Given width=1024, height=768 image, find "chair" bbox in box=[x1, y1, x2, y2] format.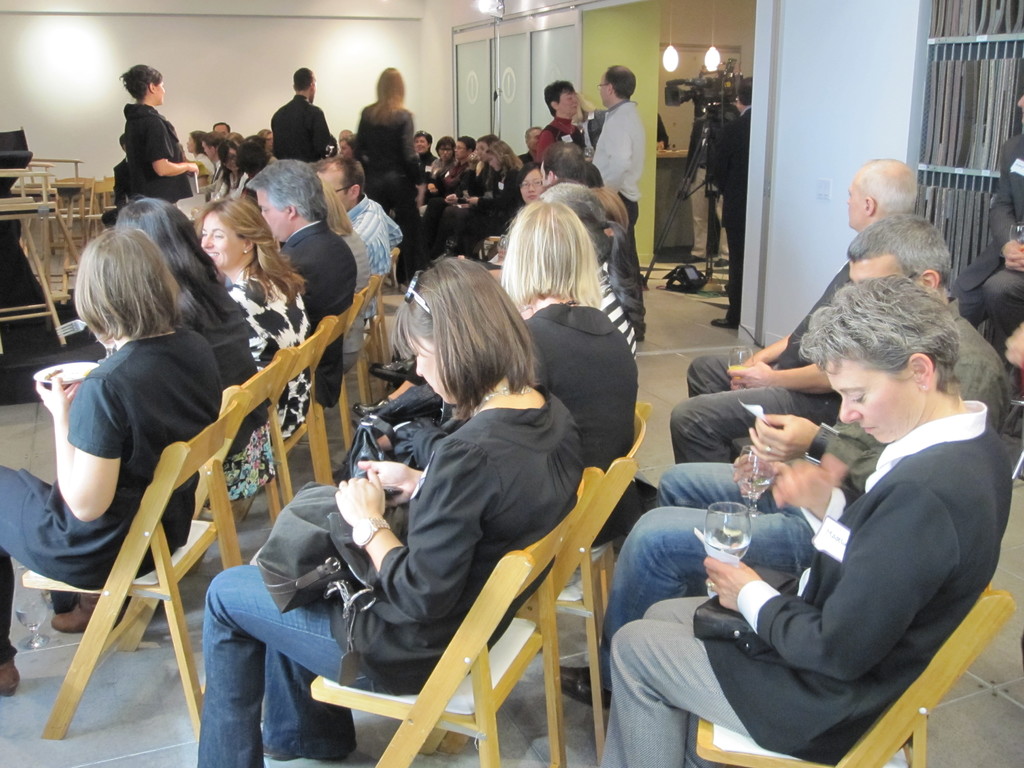
box=[99, 347, 287, 646].
